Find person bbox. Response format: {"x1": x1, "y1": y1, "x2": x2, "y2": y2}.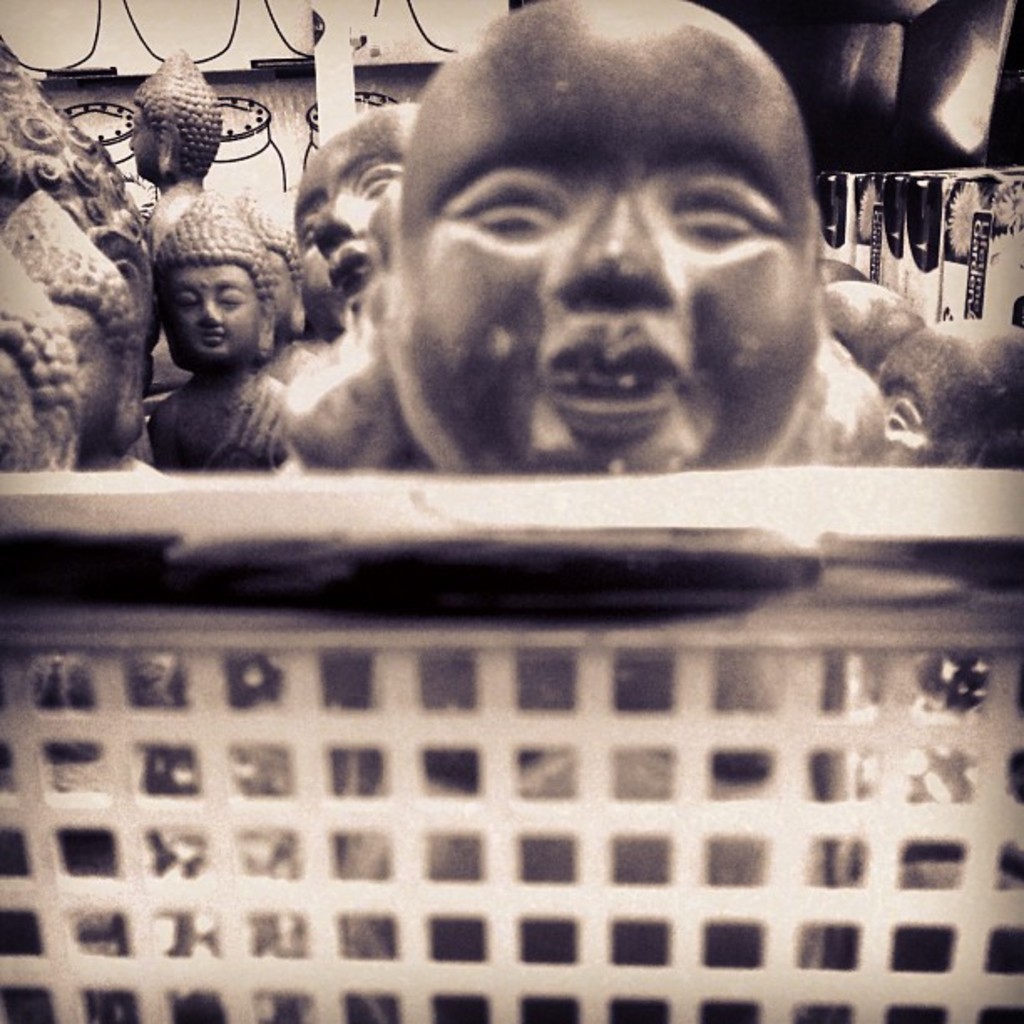
{"x1": 296, "y1": 0, "x2": 954, "y2": 1022}.
